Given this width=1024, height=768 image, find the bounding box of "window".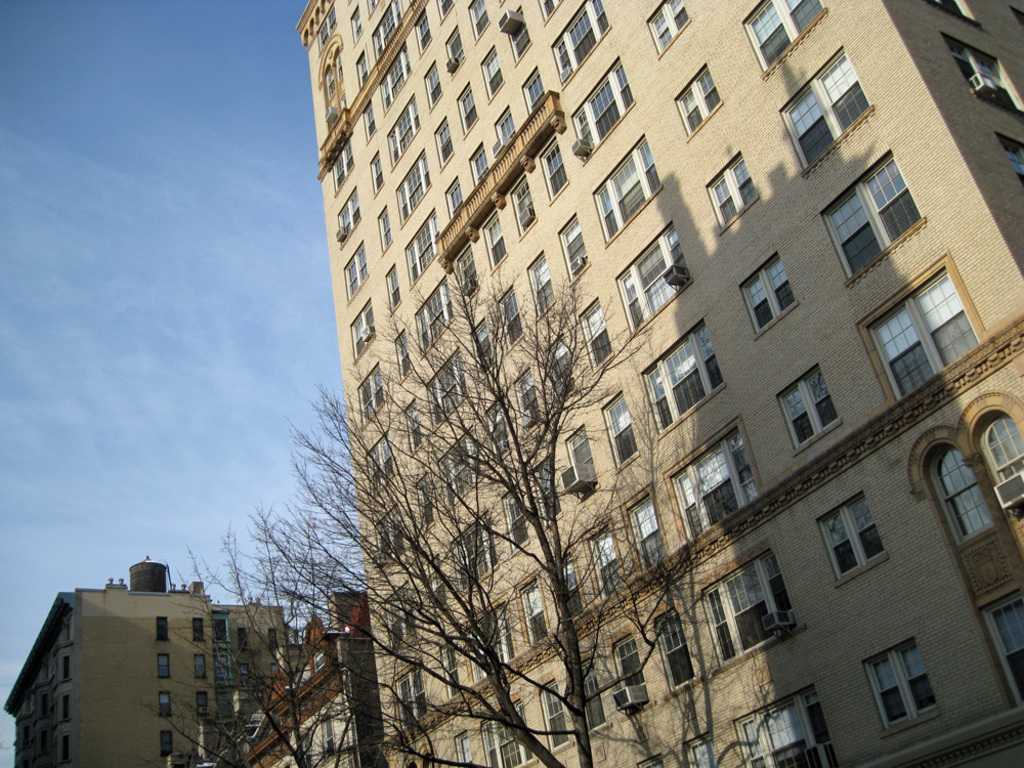
bbox(652, 606, 703, 696).
